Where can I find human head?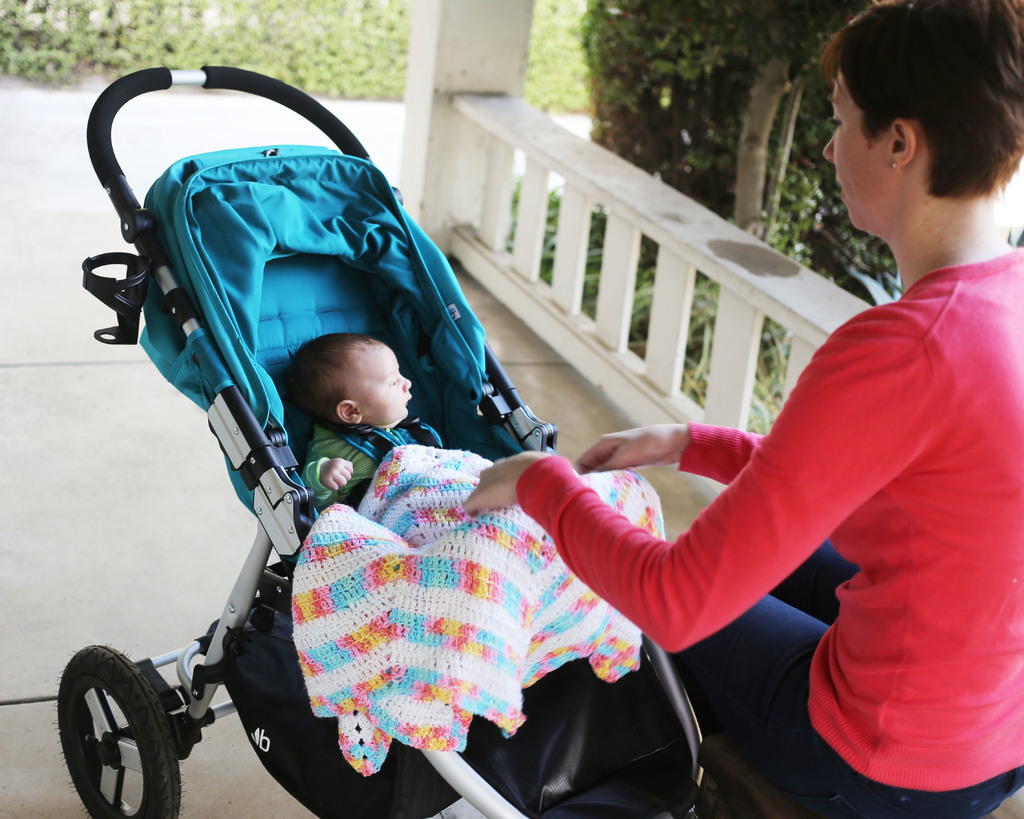
You can find it at locate(281, 331, 416, 433).
